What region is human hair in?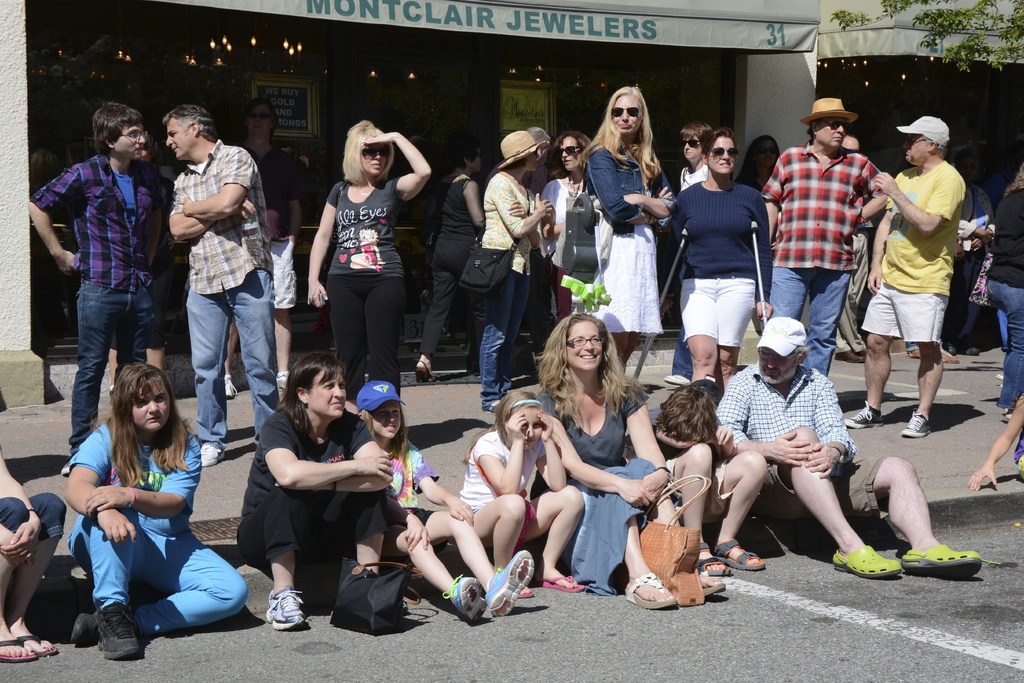
select_region(160, 104, 218, 145).
